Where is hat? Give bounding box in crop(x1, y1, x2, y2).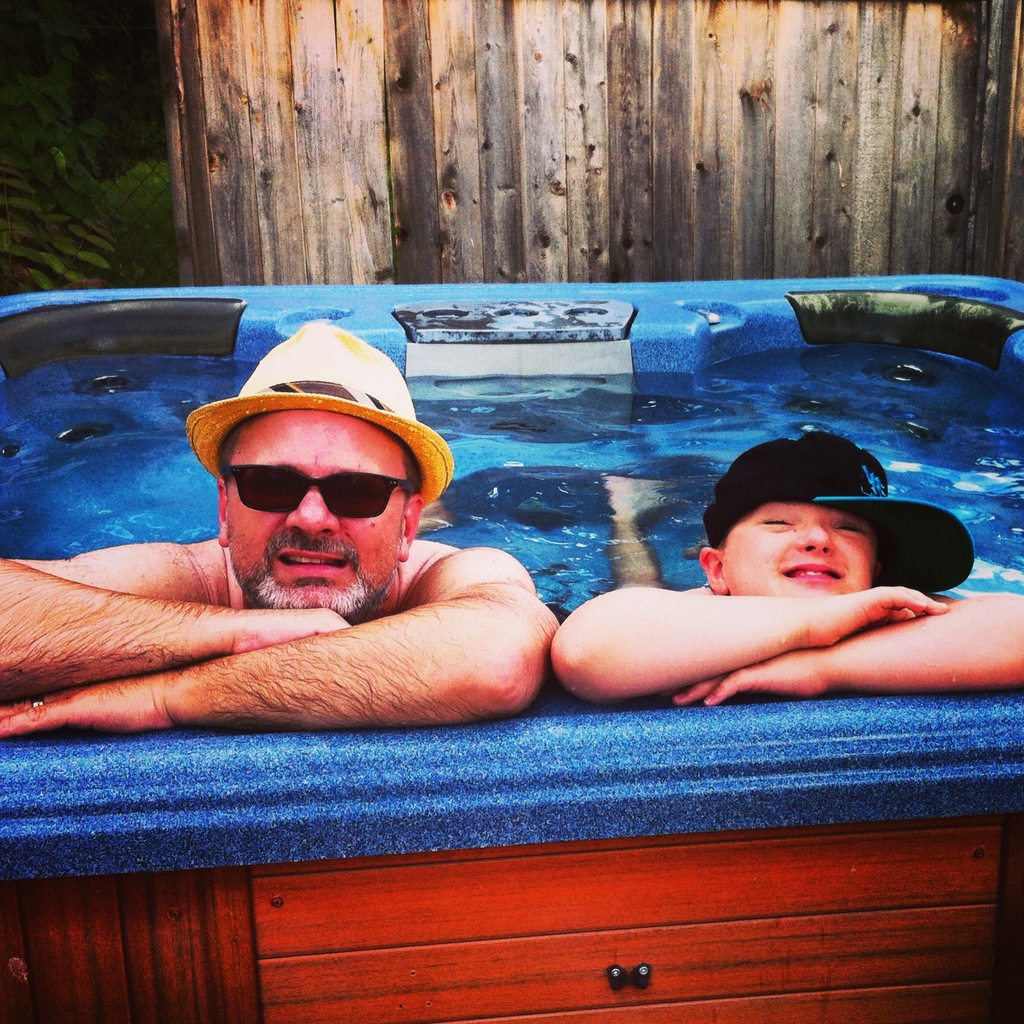
crop(186, 314, 457, 511).
